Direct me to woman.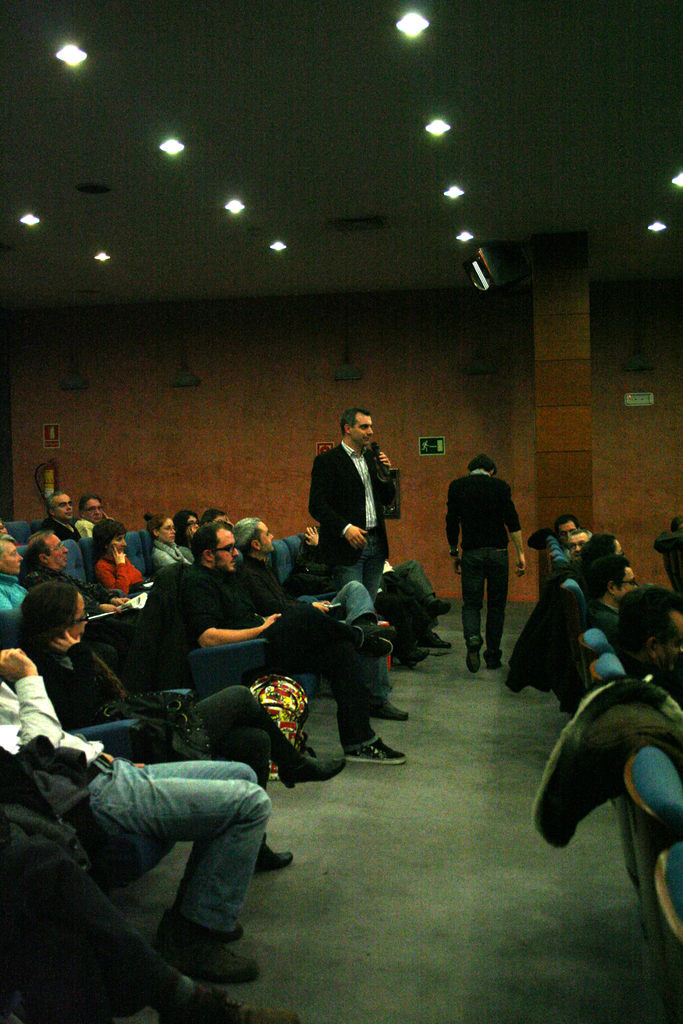
Direction: bbox=(13, 577, 348, 879).
